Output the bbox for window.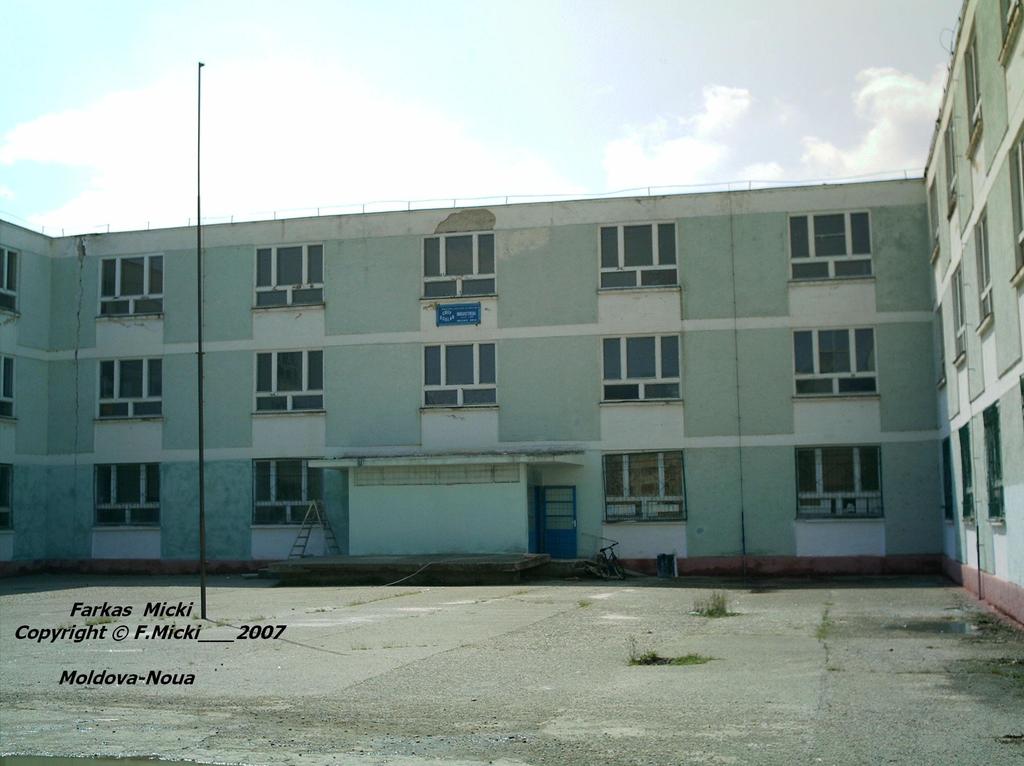
[972, 206, 986, 327].
